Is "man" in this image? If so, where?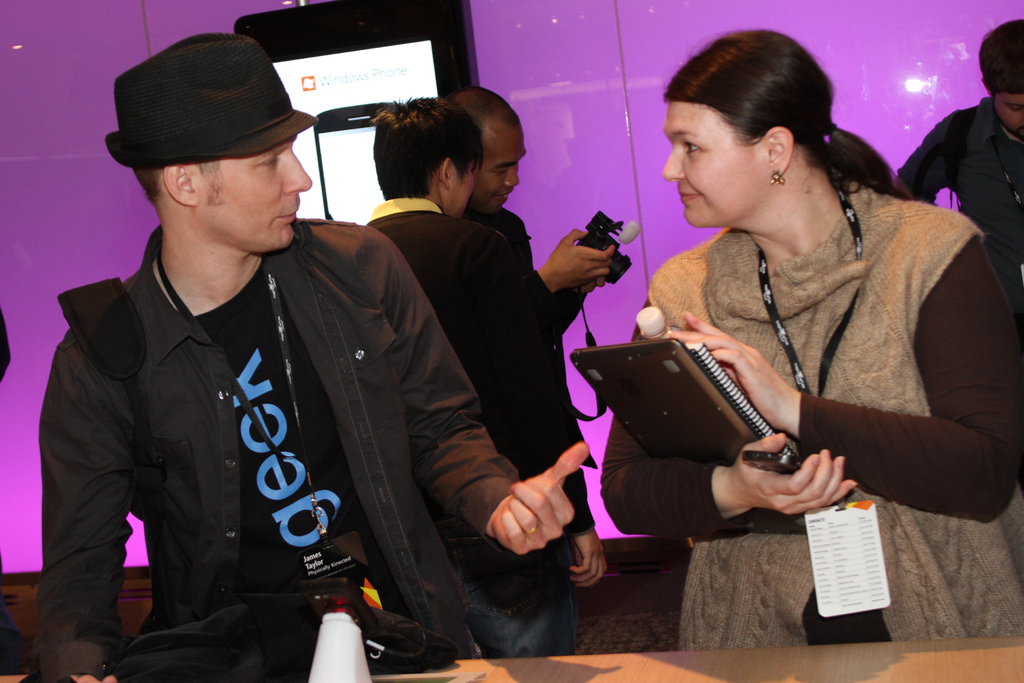
Yes, at (39,50,513,678).
